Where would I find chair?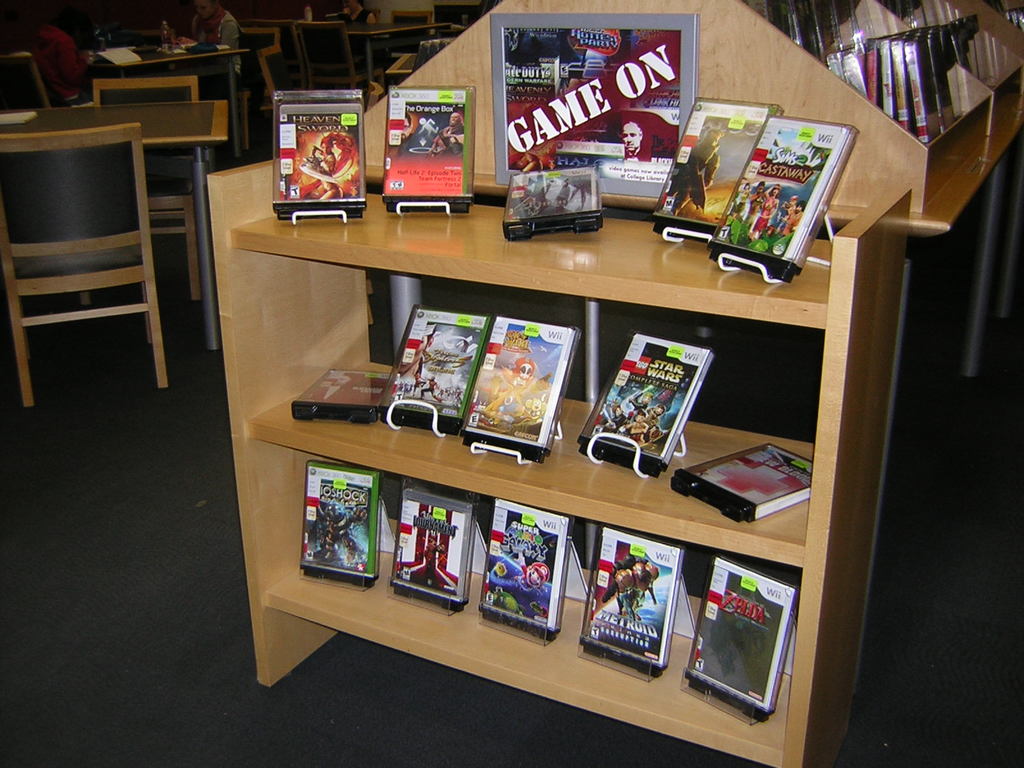
At 366, 78, 382, 113.
